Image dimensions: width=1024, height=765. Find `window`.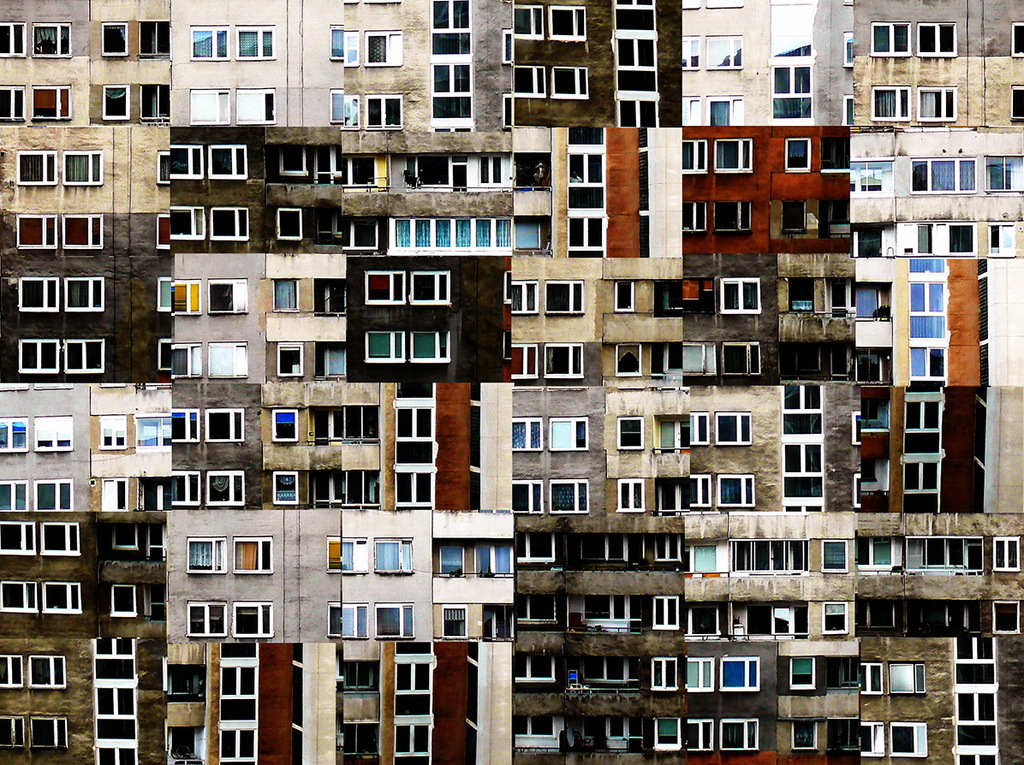
{"left": 157, "top": 277, "right": 173, "bottom": 309}.
